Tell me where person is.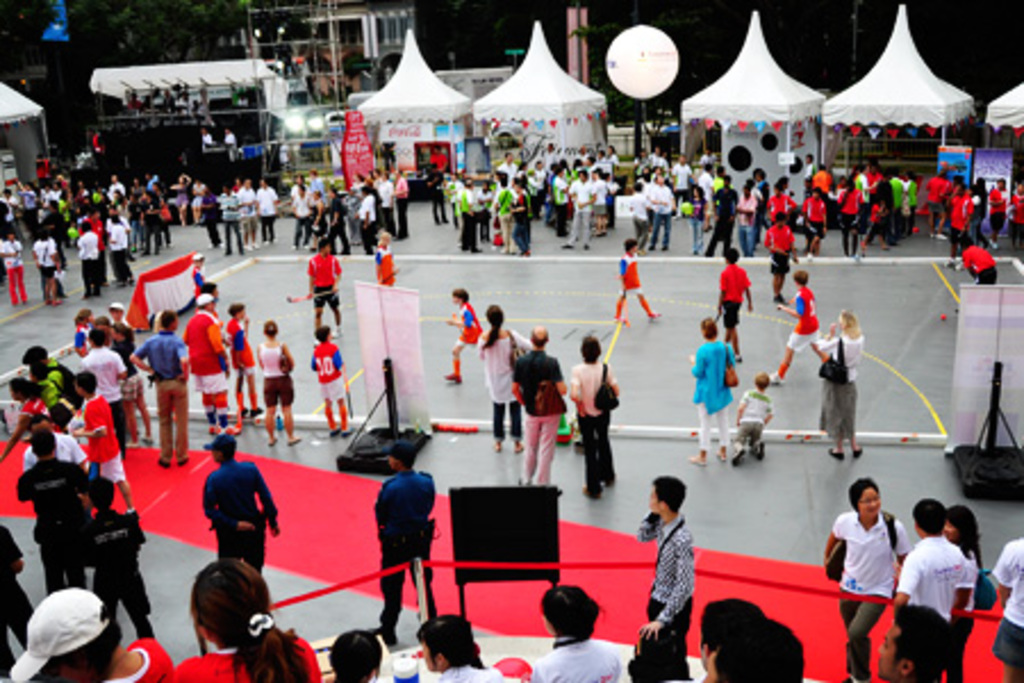
person is at BBox(25, 357, 73, 426).
